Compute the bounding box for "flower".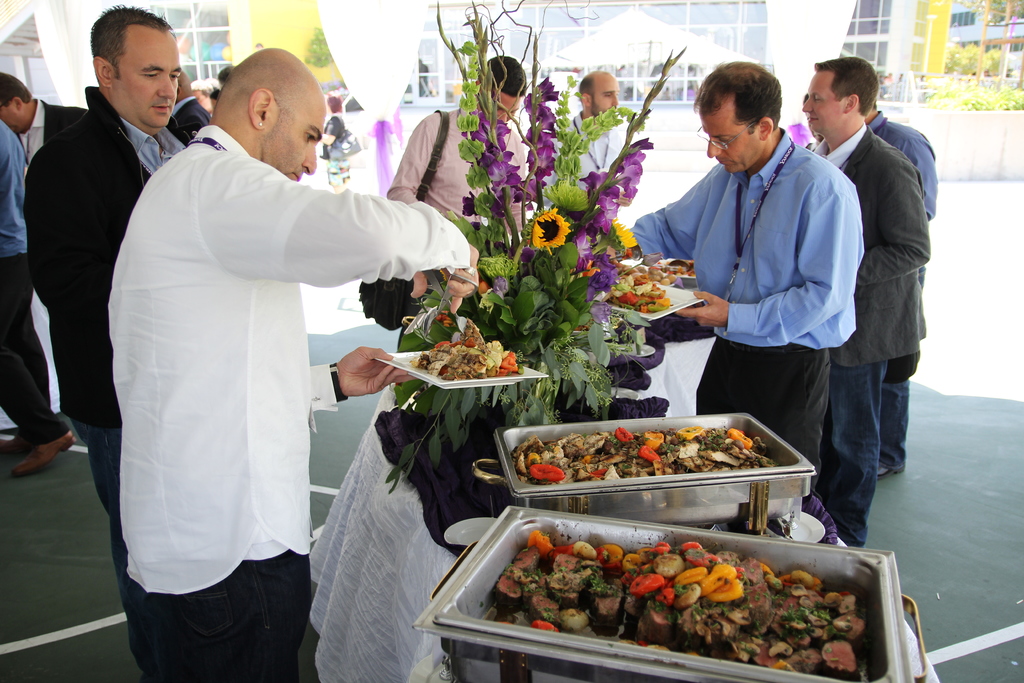
bbox=(608, 217, 636, 244).
